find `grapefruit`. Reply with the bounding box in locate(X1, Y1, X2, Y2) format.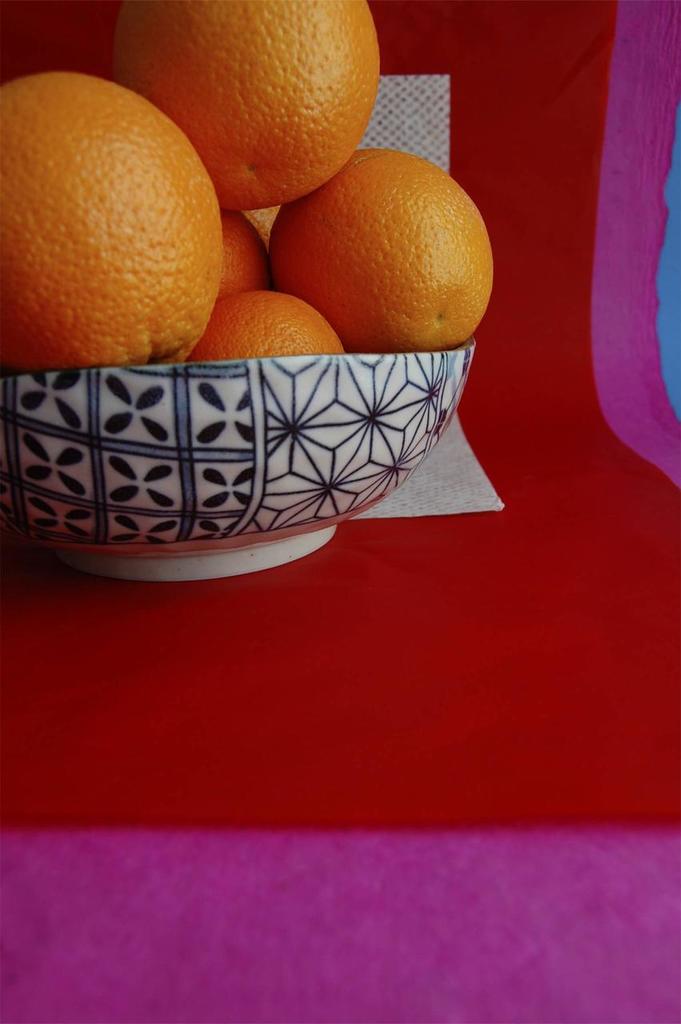
locate(270, 142, 497, 349).
